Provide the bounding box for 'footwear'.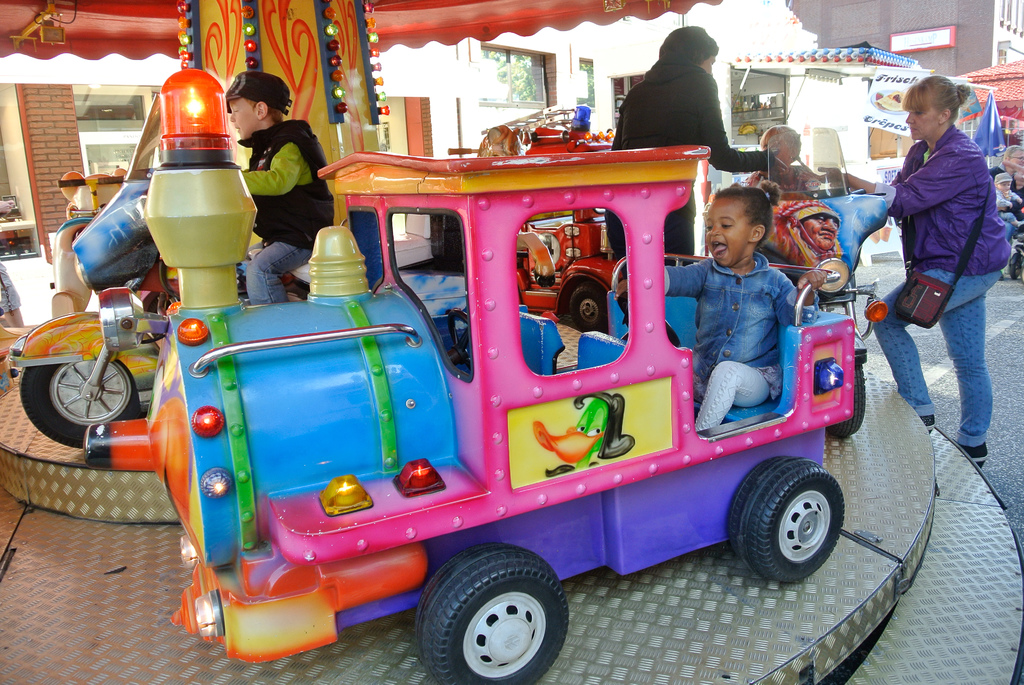
detection(920, 414, 939, 431).
